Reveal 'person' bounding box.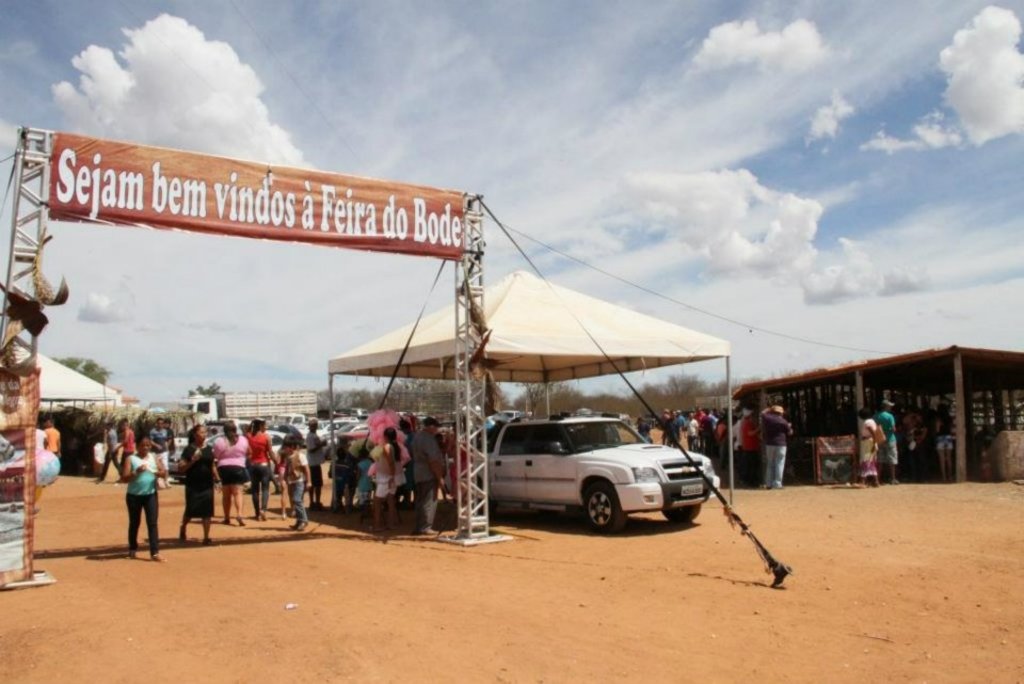
Revealed: box=[42, 414, 65, 461].
